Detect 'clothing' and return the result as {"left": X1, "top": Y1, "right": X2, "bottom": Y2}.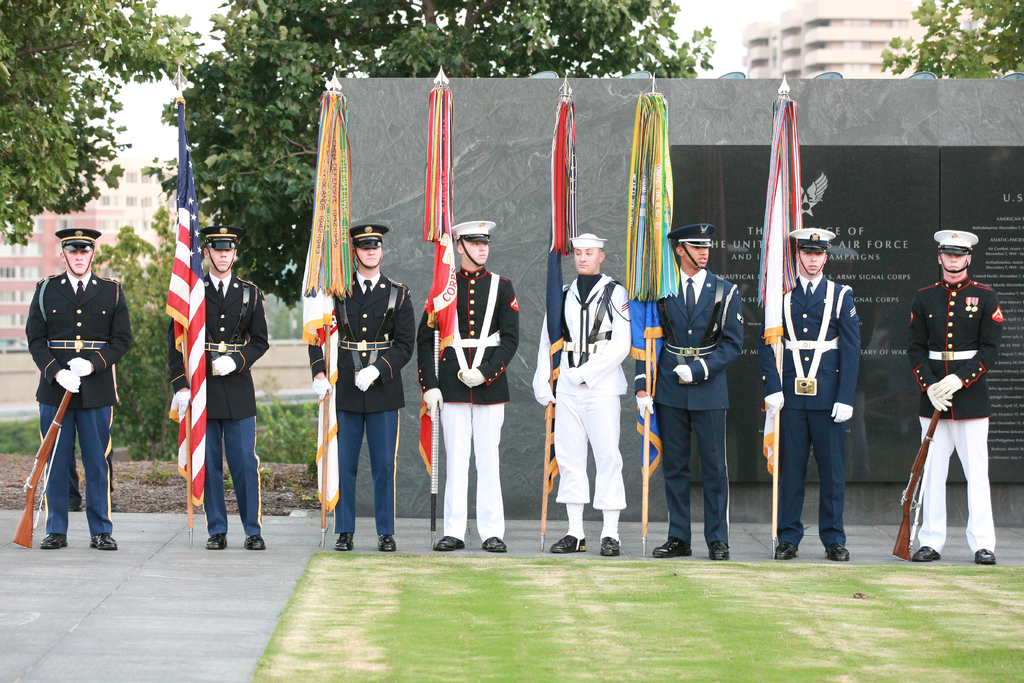
{"left": 307, "top": 268, "right": 420, "bottom": 539}.
